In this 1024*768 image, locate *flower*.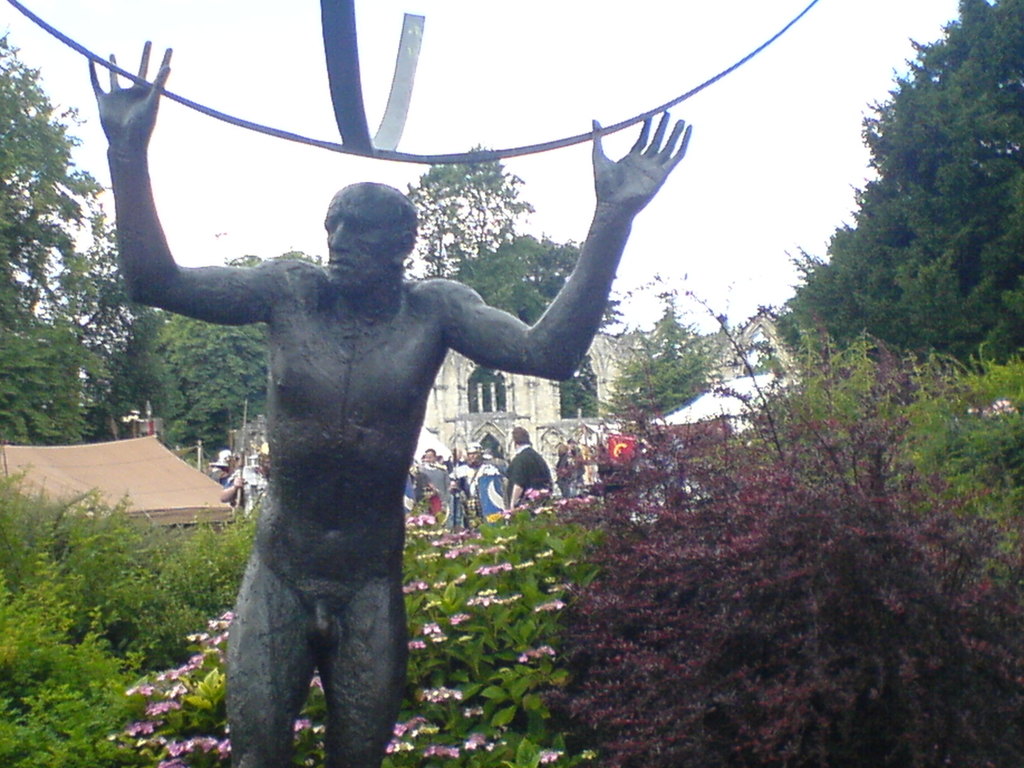
Bounding box: 527,486,553,500.
